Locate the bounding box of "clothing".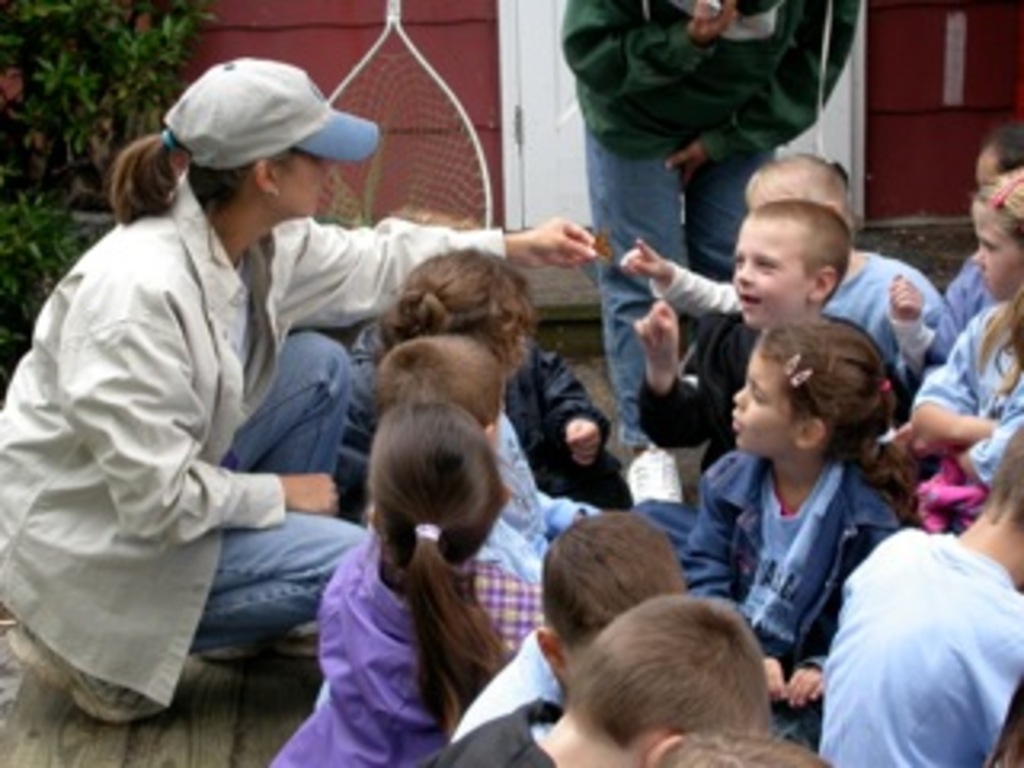
Bounding box: (246,570,573,765).
